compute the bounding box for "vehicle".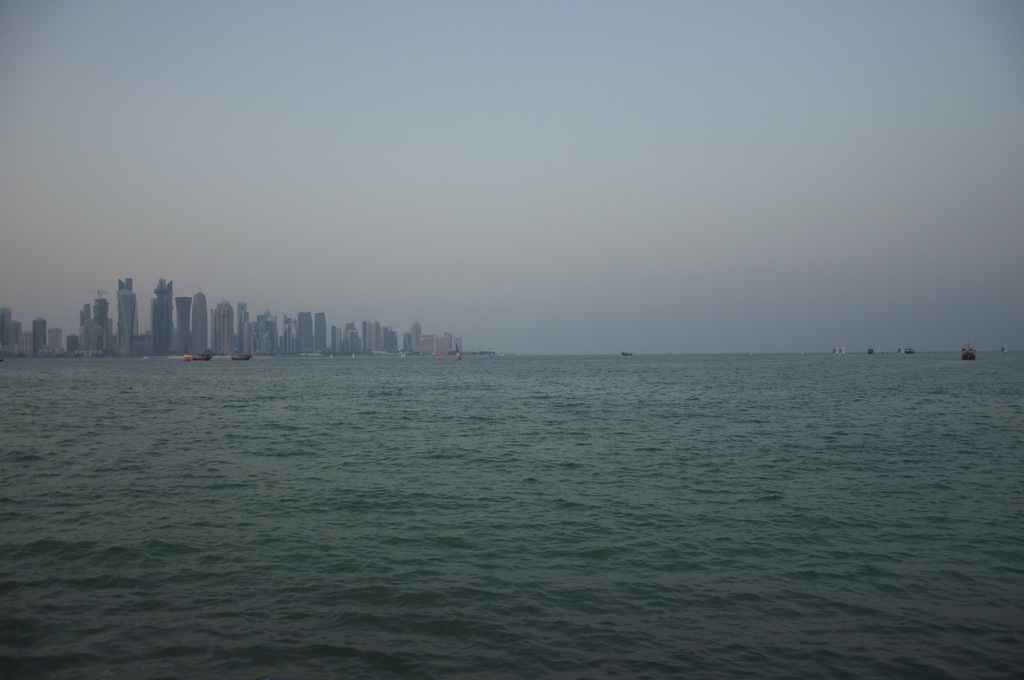
box=[957, 348, 976, 363].
